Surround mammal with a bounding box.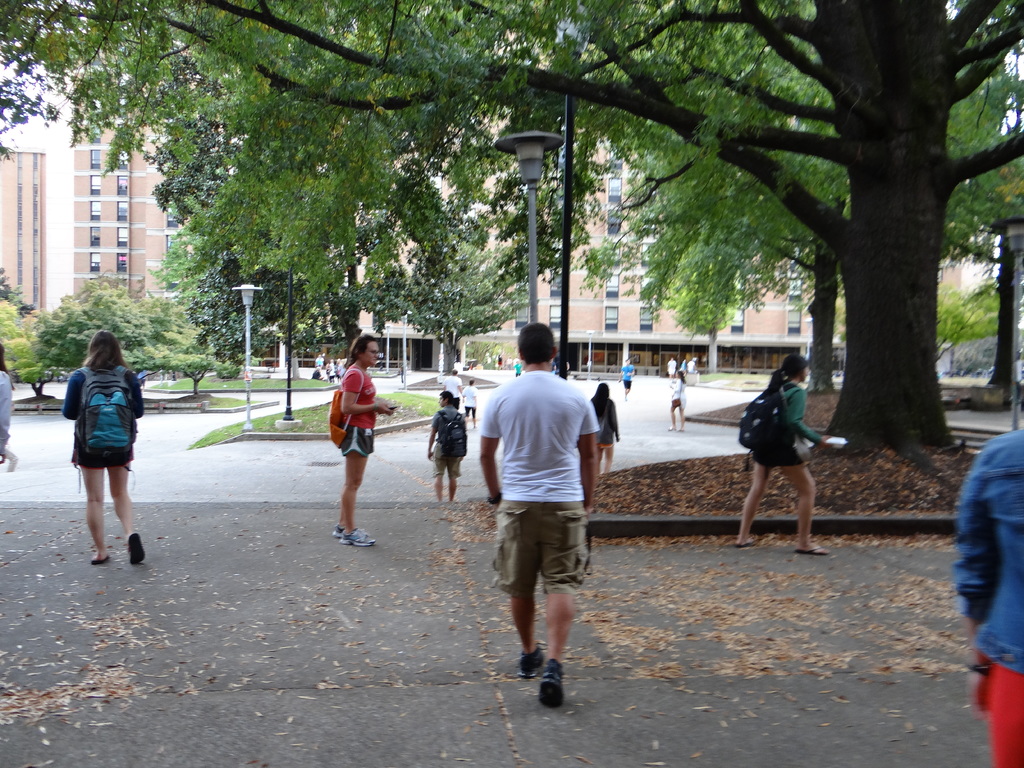
rect(333, 330, 397, 544).
